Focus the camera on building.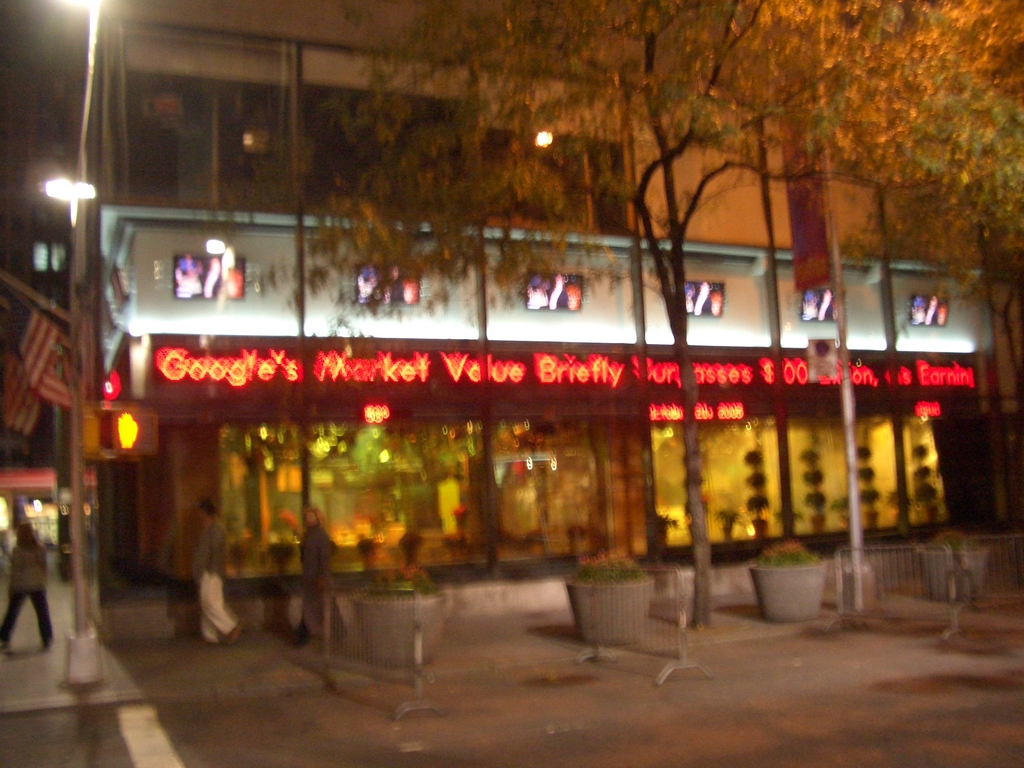
Focus region: rect(0, 0, 1023, 636).
